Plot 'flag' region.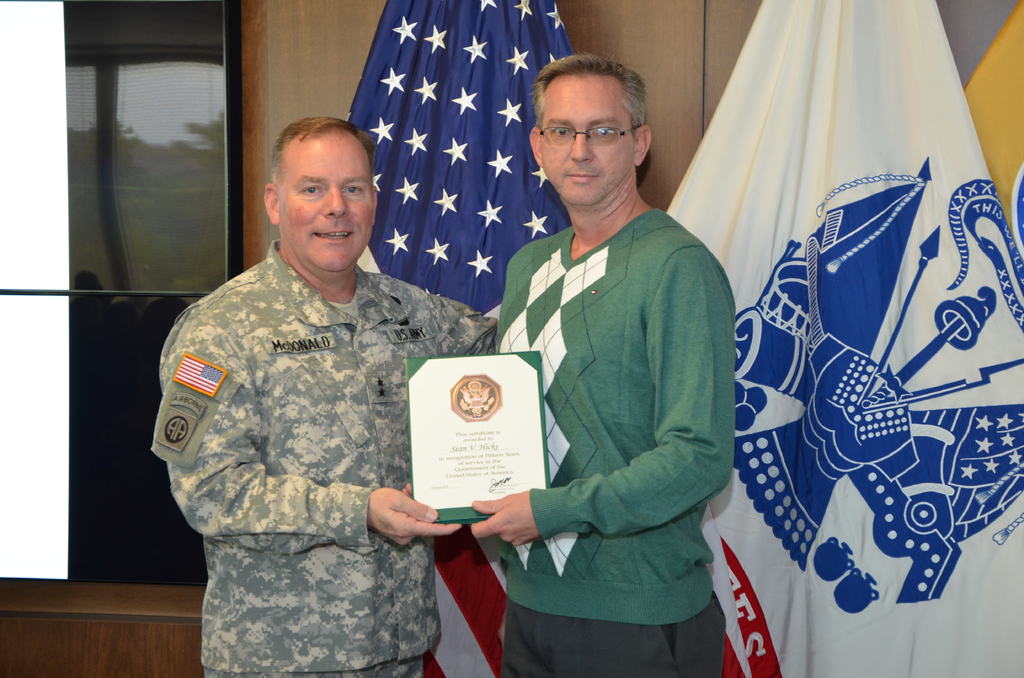
Plotted at [667, 0, 1023, 677].
